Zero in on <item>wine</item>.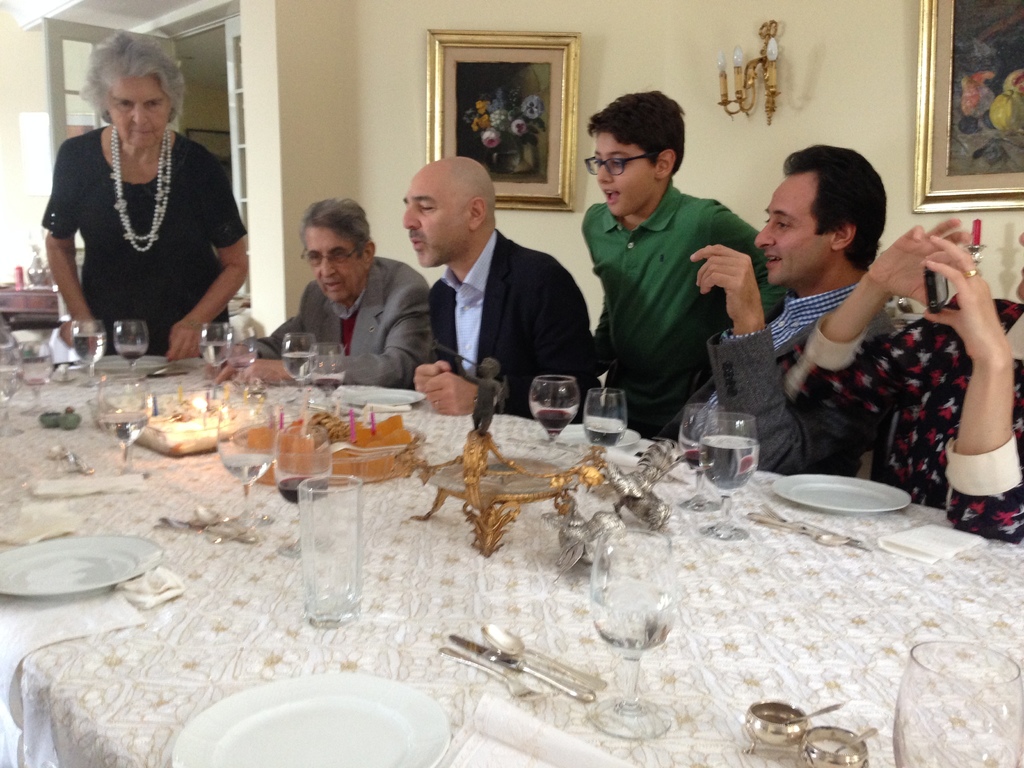
Zeroed in: Rect(97, 408, 150, 445).
